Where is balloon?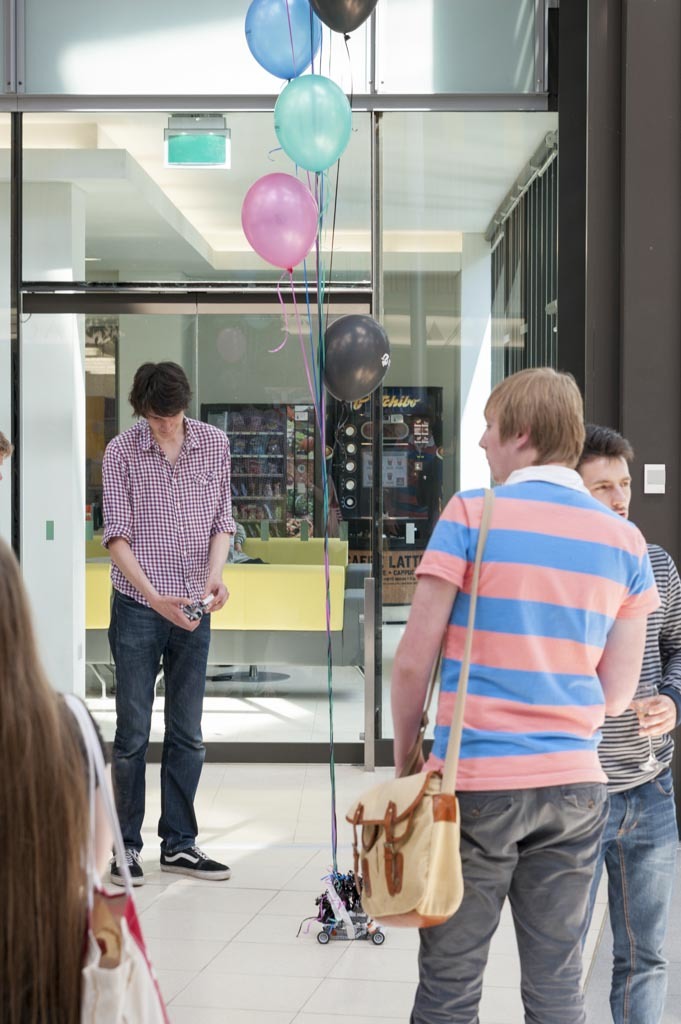
(x1=308, y1=0, x2=379, y2=40).
